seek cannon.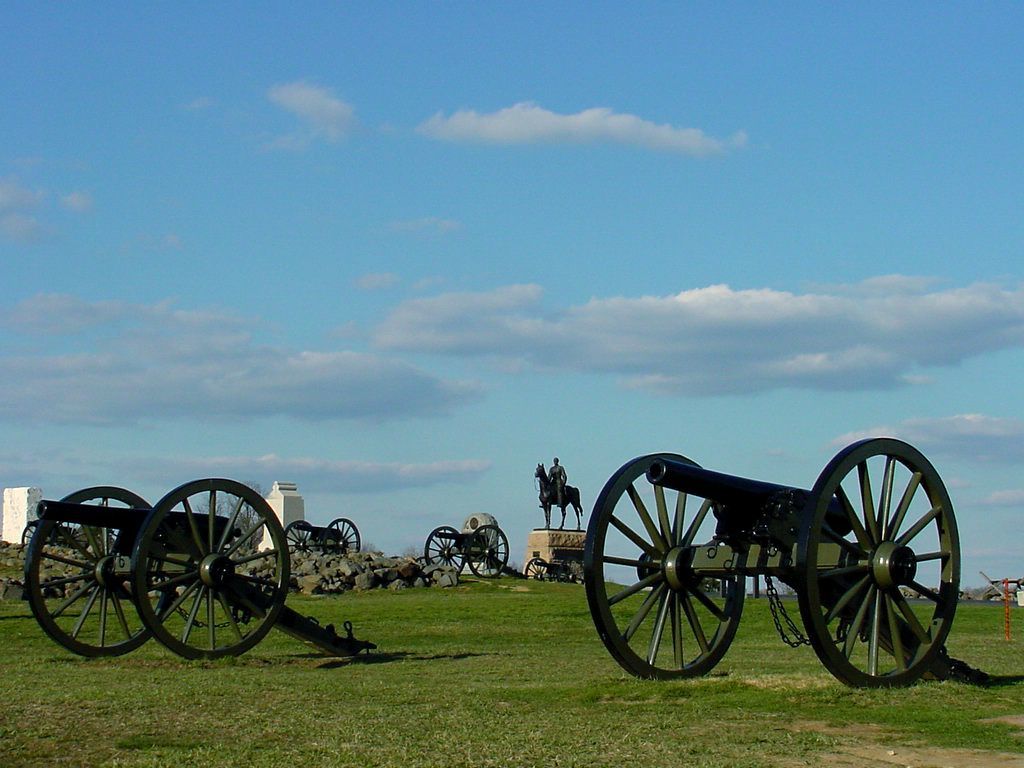
<box>423,522,529,585</box>.
